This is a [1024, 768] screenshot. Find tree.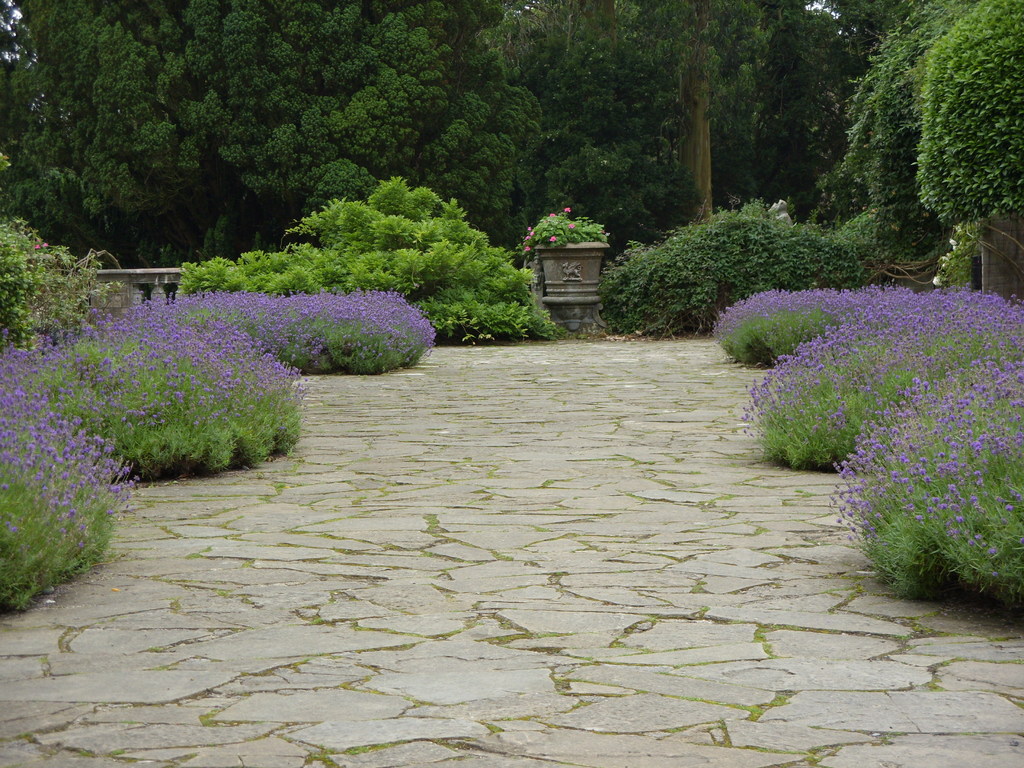
Bounding box: 758/0/904/211.
